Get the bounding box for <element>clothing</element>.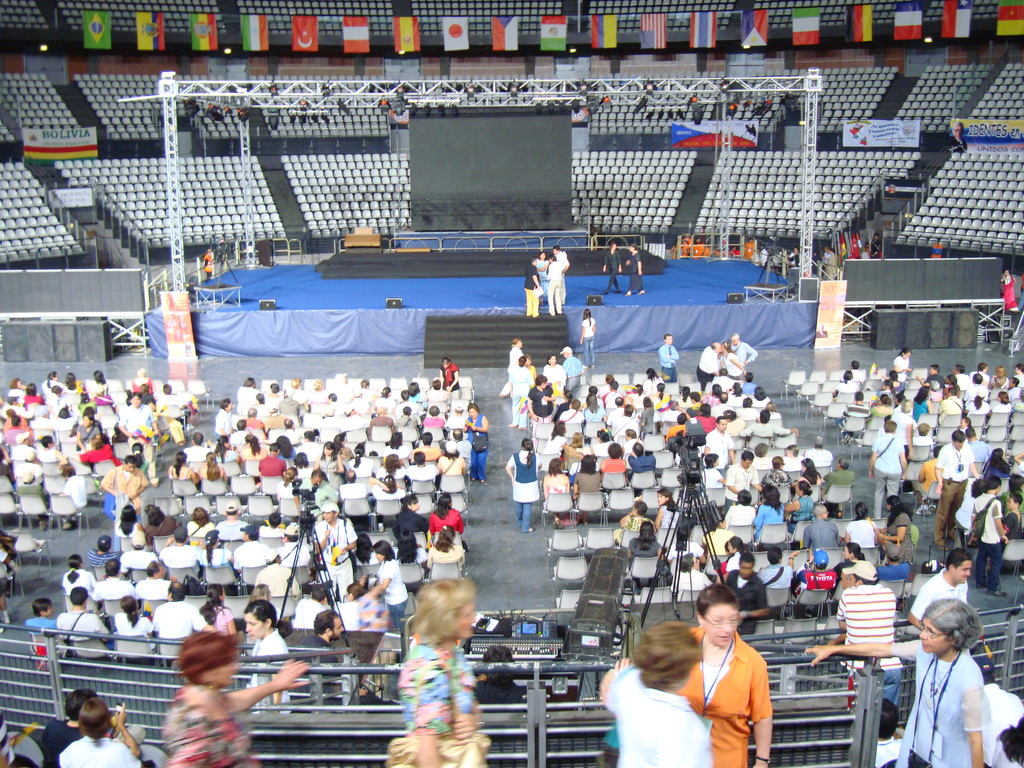
[145, 595, 212, 661].
